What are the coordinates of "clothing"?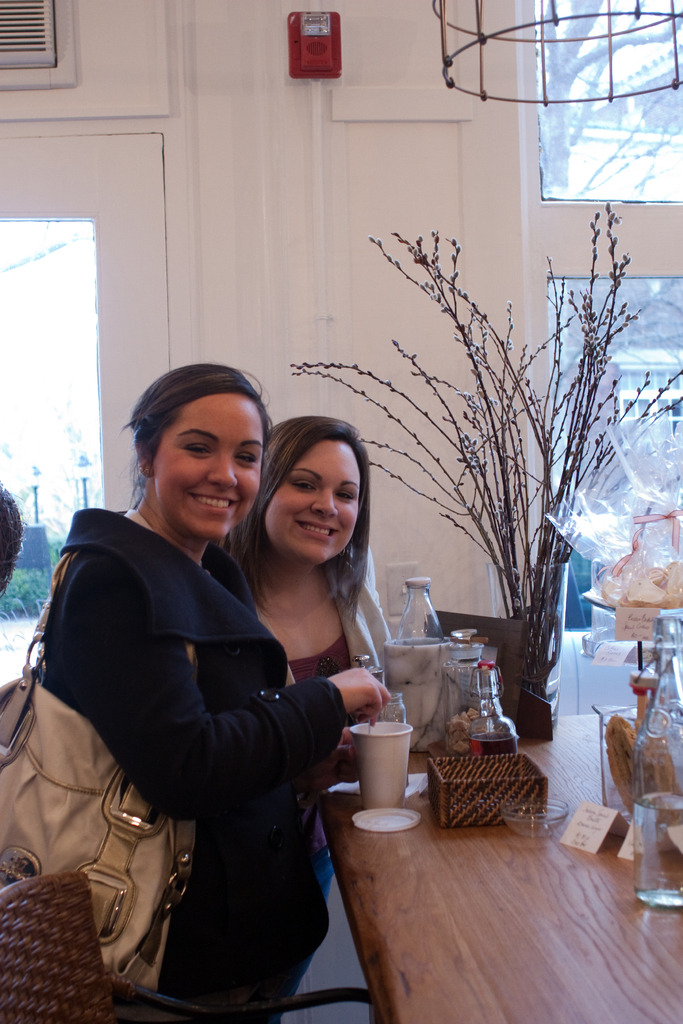
l=31, t=481, r=354, b=1023.
